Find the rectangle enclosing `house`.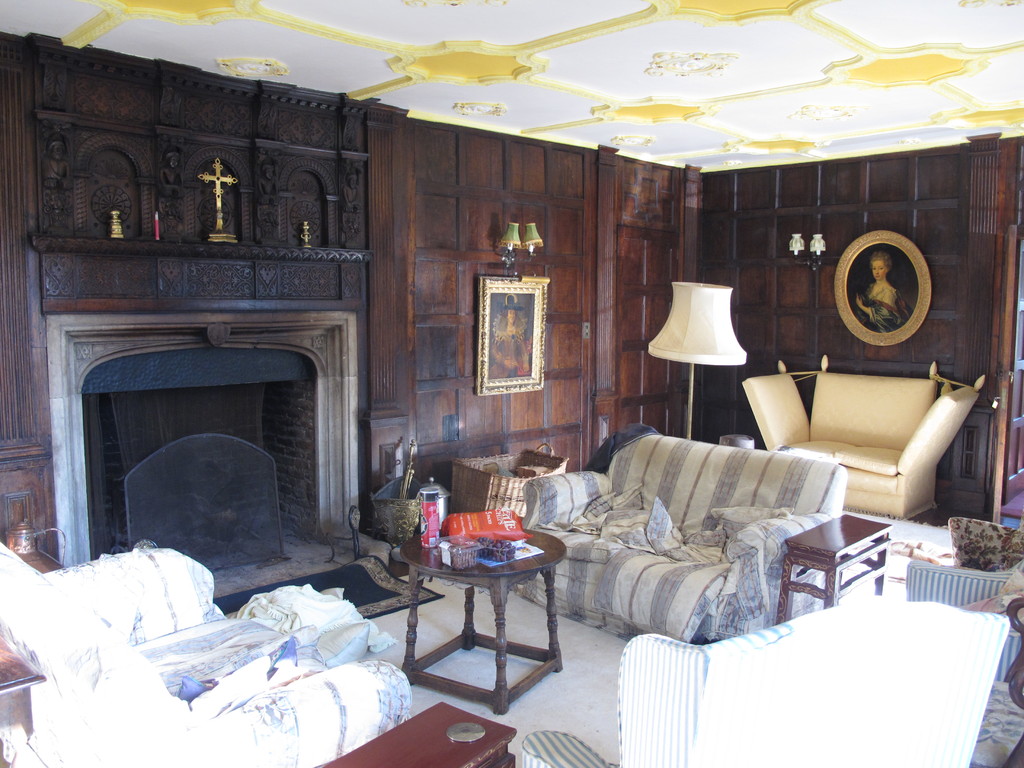
bbox=[0, 0, 1023, 767].
